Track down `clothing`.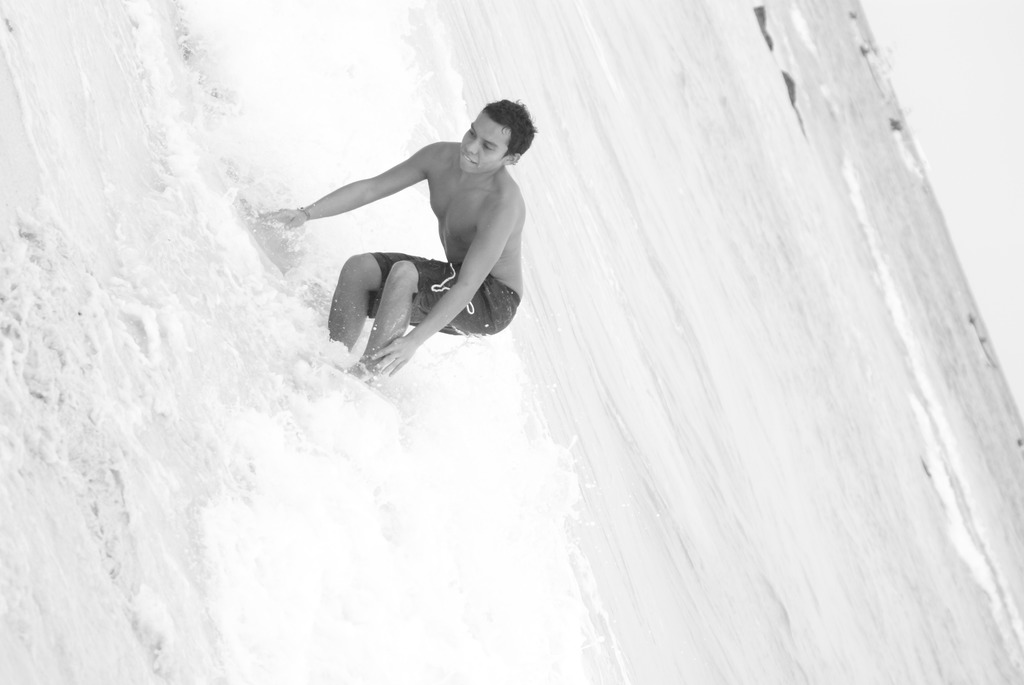
Tracked to Rect(369, 251, 520, 319).
